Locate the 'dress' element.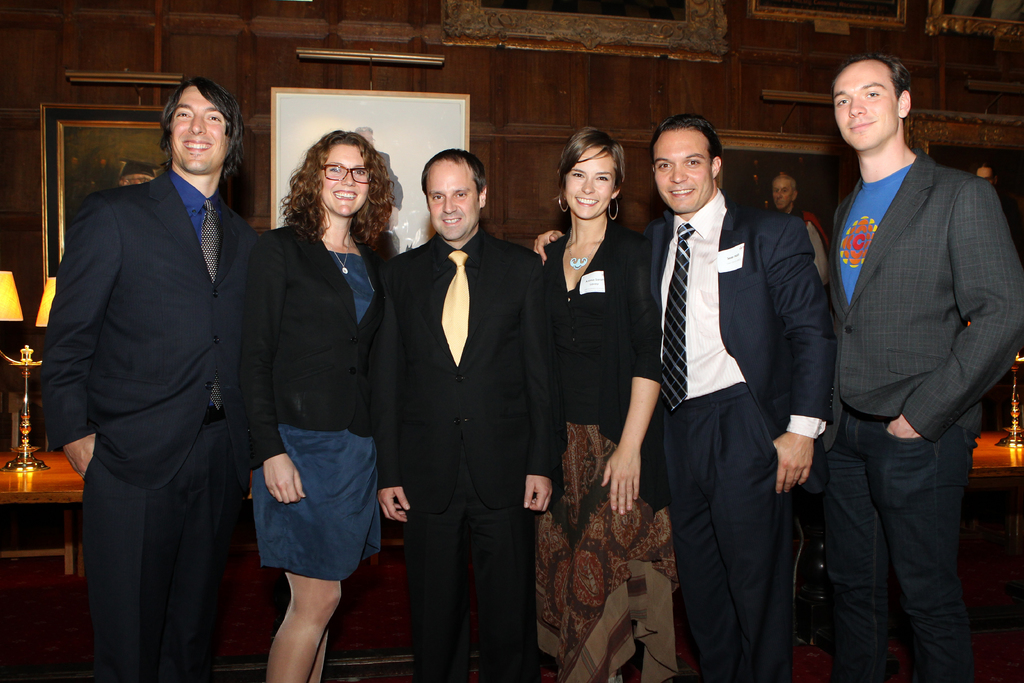
Element bbox: left=254, top=249, right=383, bottom=582.
